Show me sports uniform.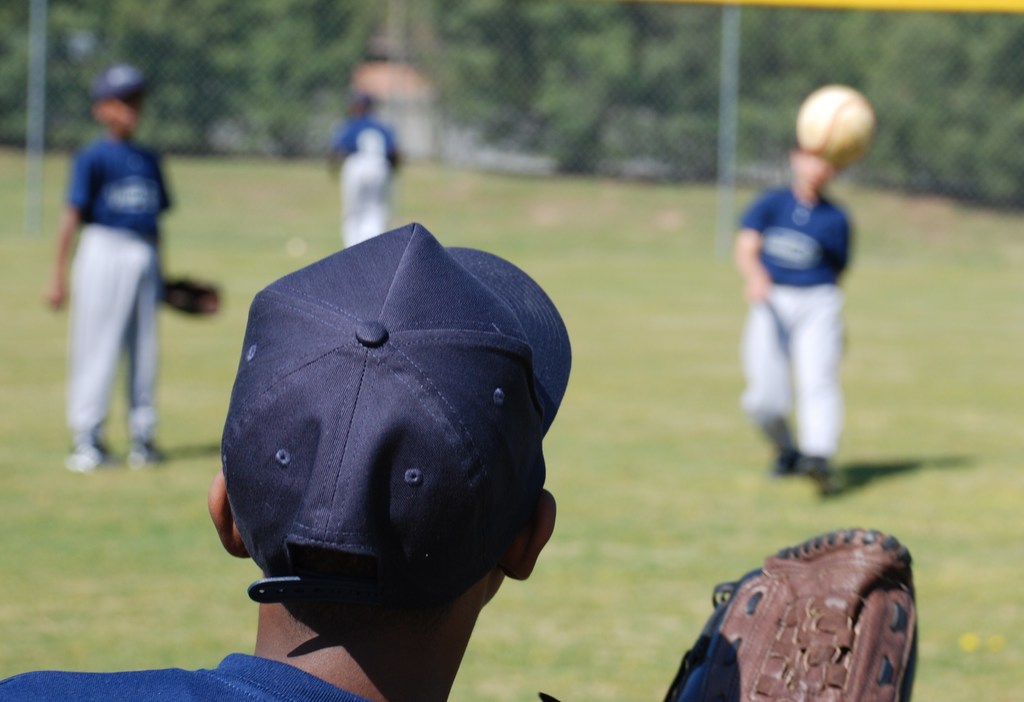
sports uniform is here: detection(17, 207, 916, 701).
